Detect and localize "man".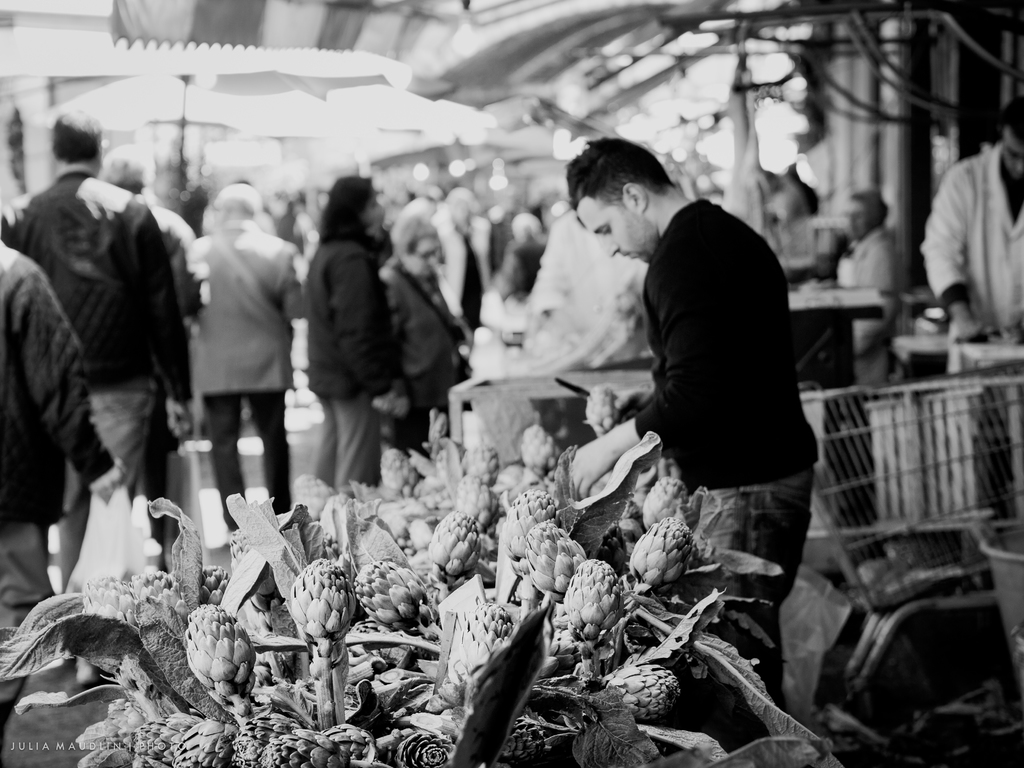
Localized at box=[836, 185, 904, 387].
